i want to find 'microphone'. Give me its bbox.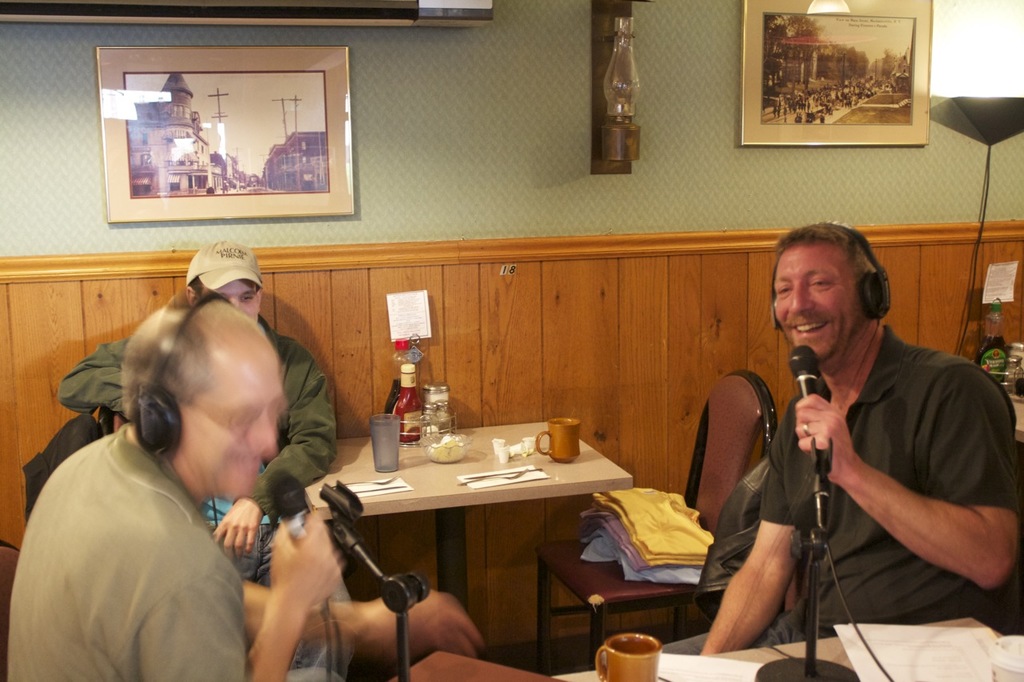
BBox(267, 469, 330, 619).
